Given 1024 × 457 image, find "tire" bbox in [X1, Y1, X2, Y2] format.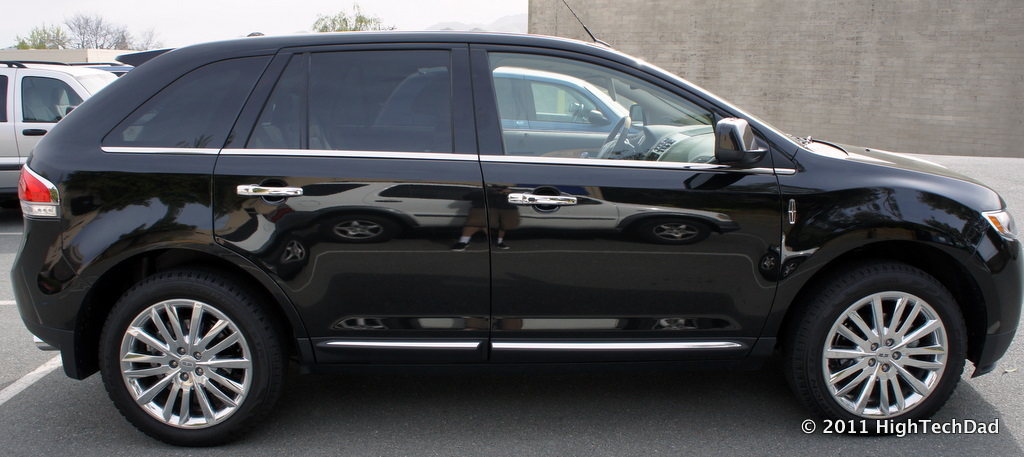
[781, 247, 983, 428].
